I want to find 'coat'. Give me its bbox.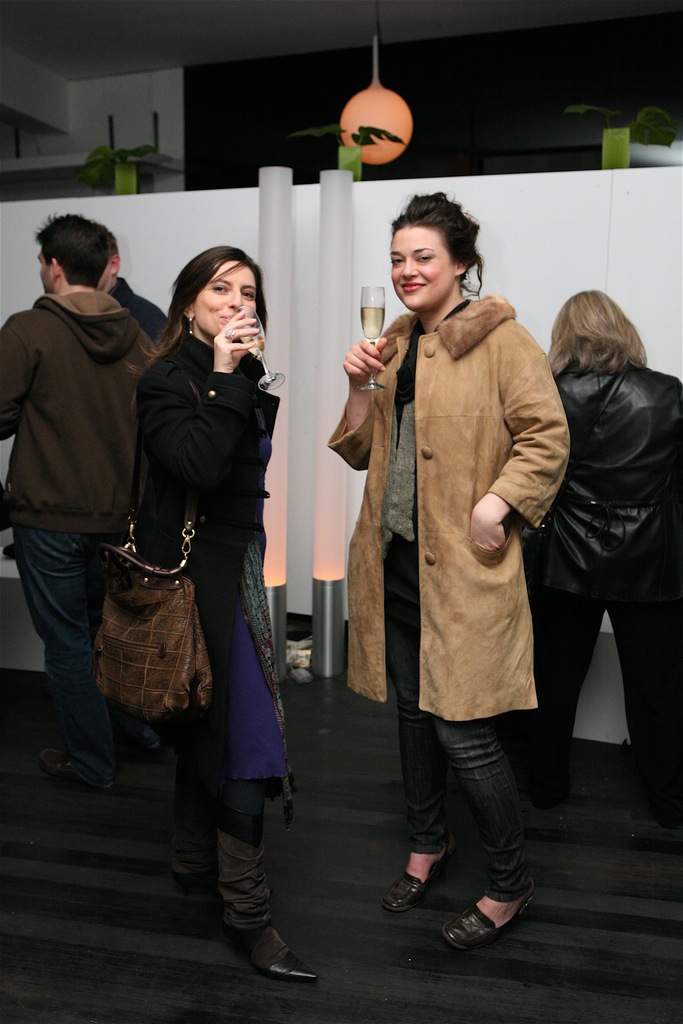
region(117, 274, 167, 344).
